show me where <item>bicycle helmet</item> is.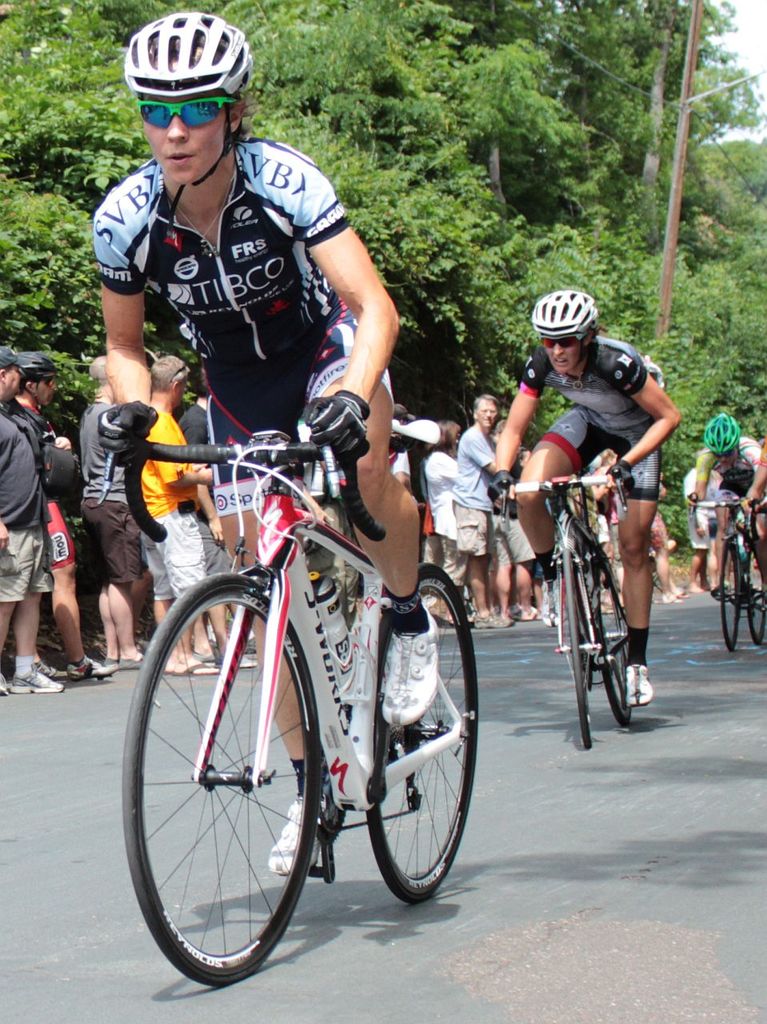
<item>bicycle helmet</item> is at 124/10/261/230.
